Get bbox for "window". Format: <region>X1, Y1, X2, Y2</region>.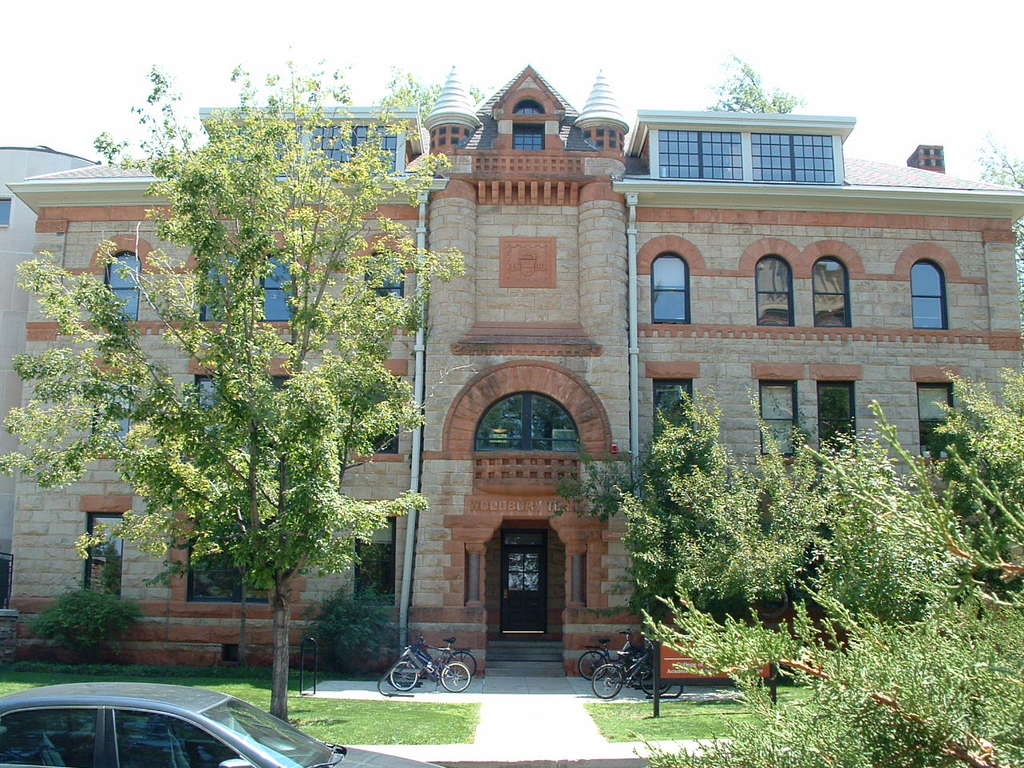
<region>351, 390, 399, 458</region>.
